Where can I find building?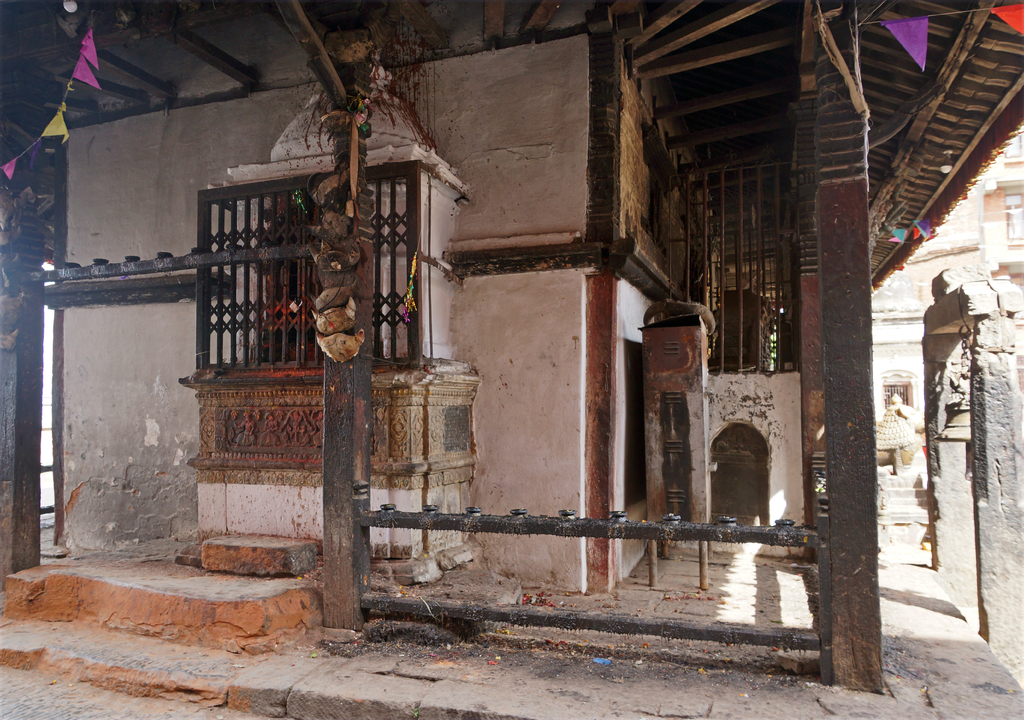
You can find it at (x1=866, y1=127, x2=1023, y2=509).
